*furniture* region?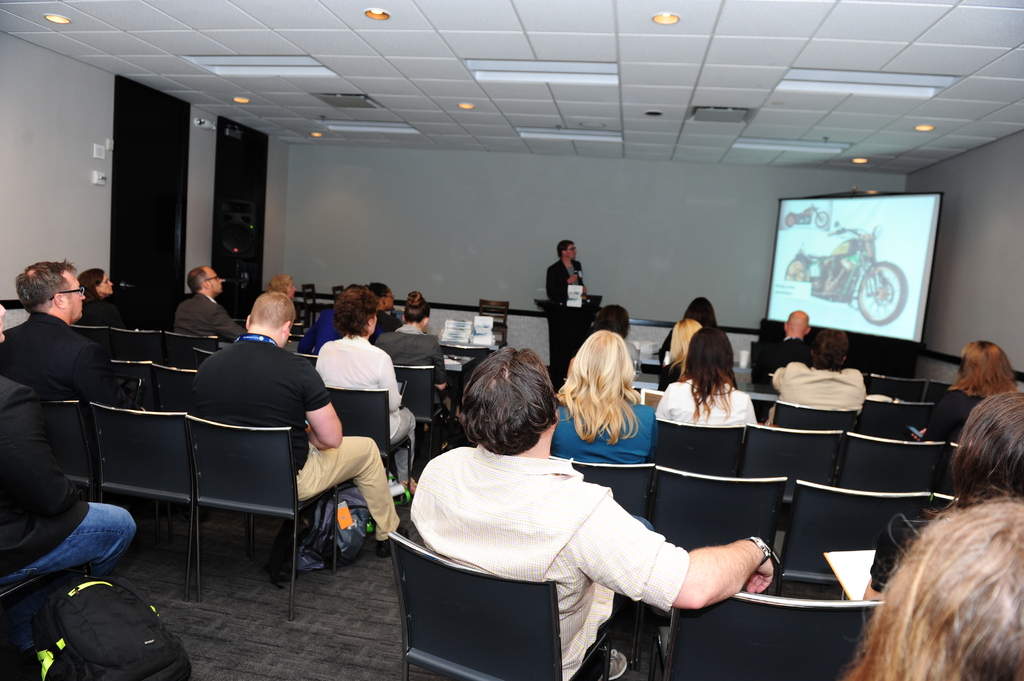
160/330/219/368
